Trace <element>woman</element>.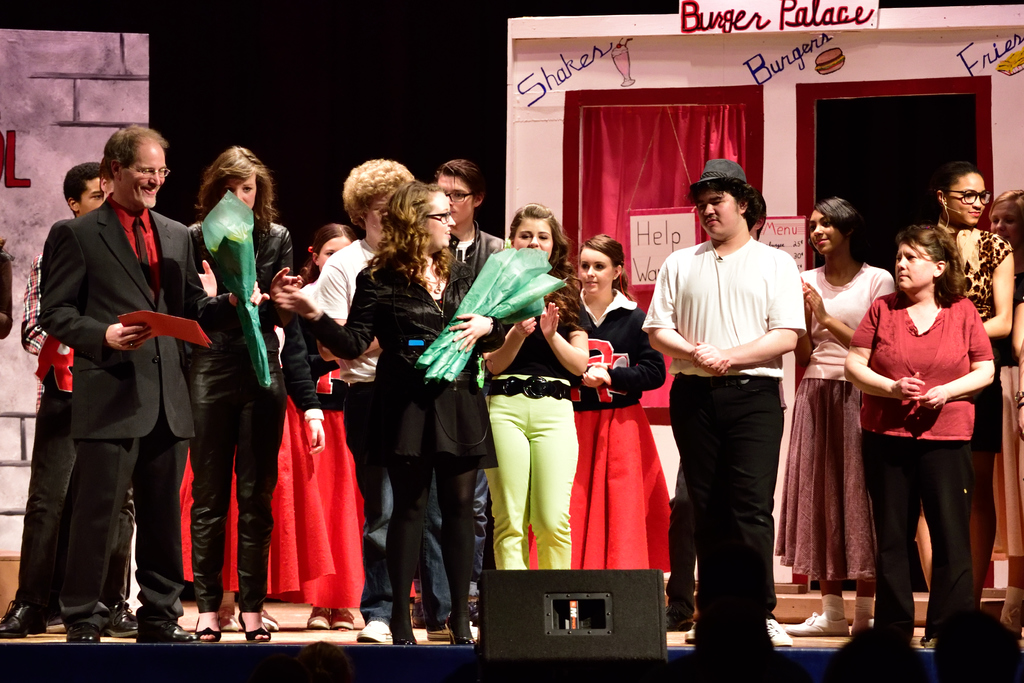
Traced to l=303, t=222, r=365, b=633.
